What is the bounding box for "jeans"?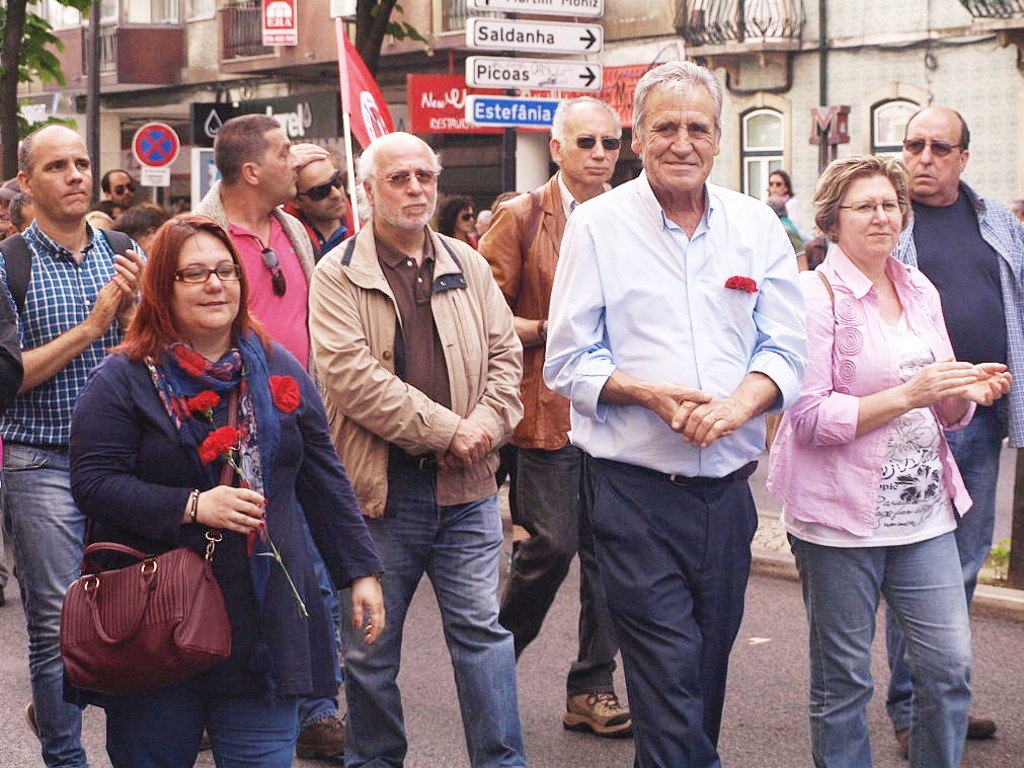
<box>499,446,625,693</box>.
